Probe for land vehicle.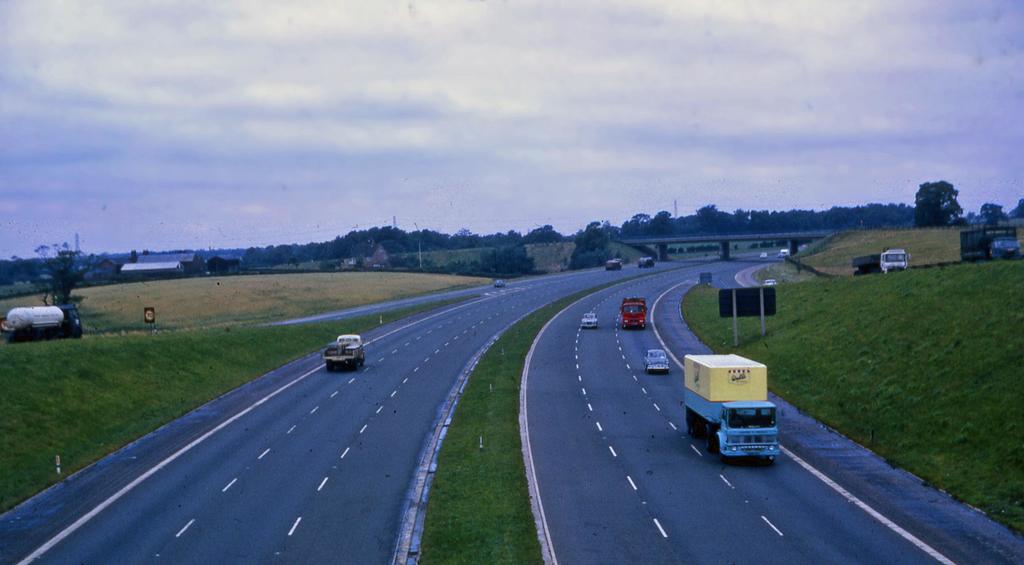
Probe result: locate(622, 297, 647, 328).
